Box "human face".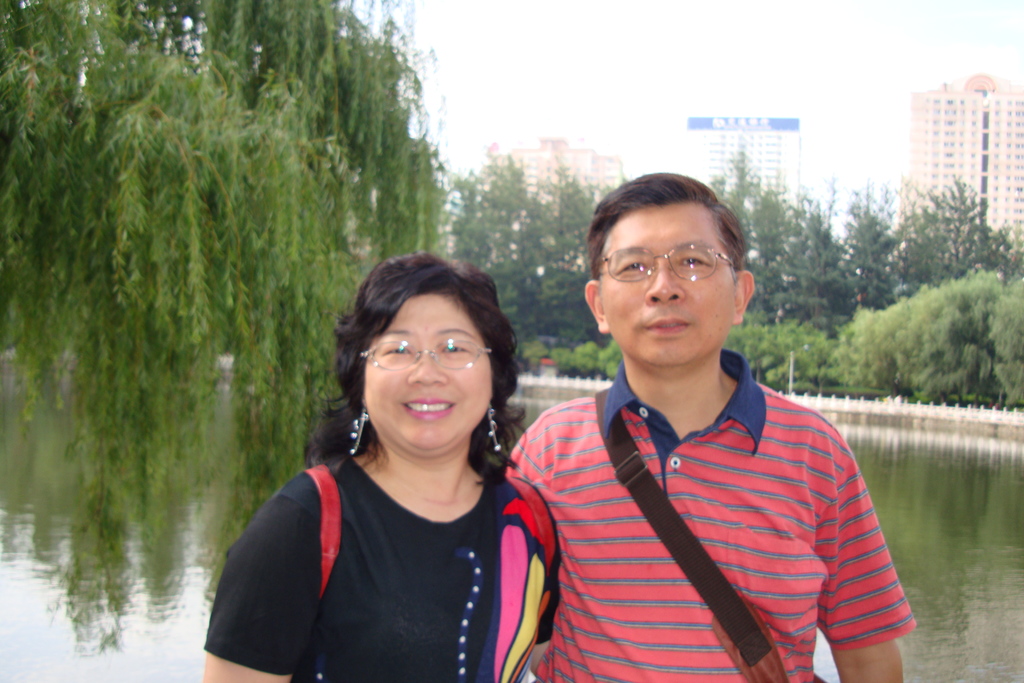
box(364, 296, 496, 456).
